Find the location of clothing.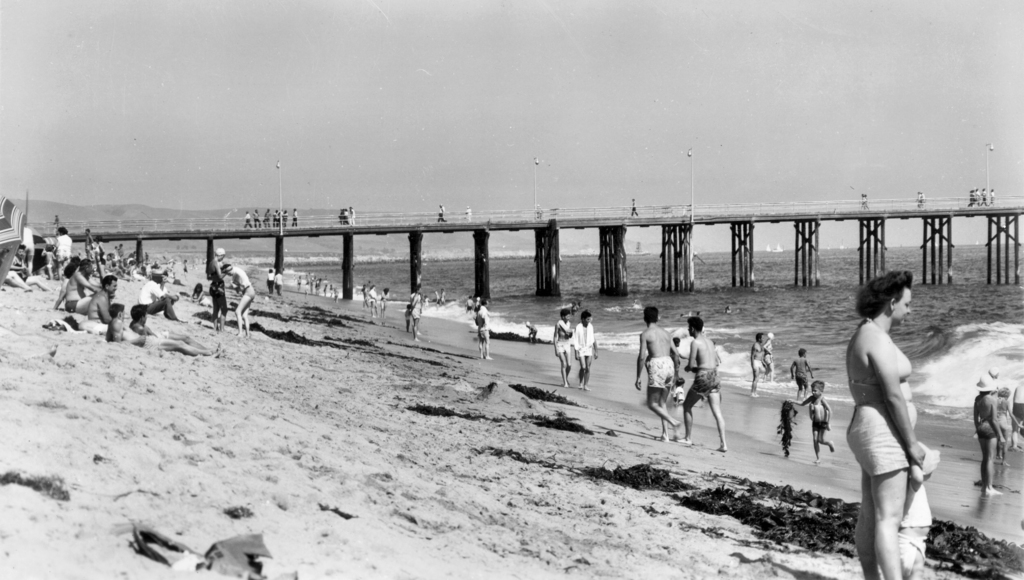
Location: x1=762, y1=343, x2=776, y2=367.
